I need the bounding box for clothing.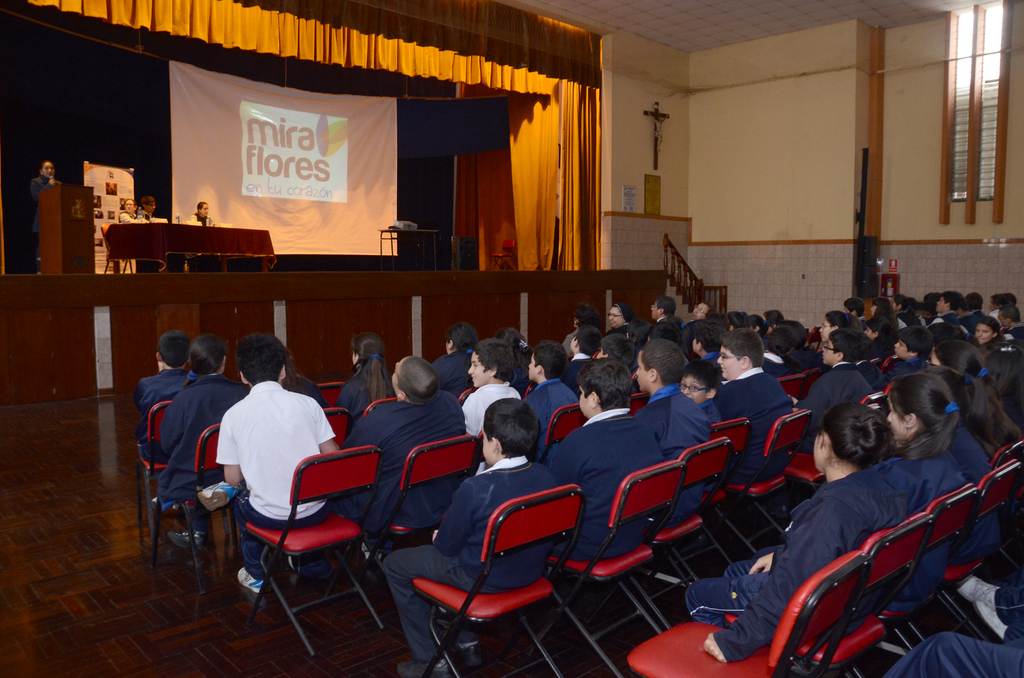
Here it is: (left=1007, top=323, right=1023, bottom=344).
